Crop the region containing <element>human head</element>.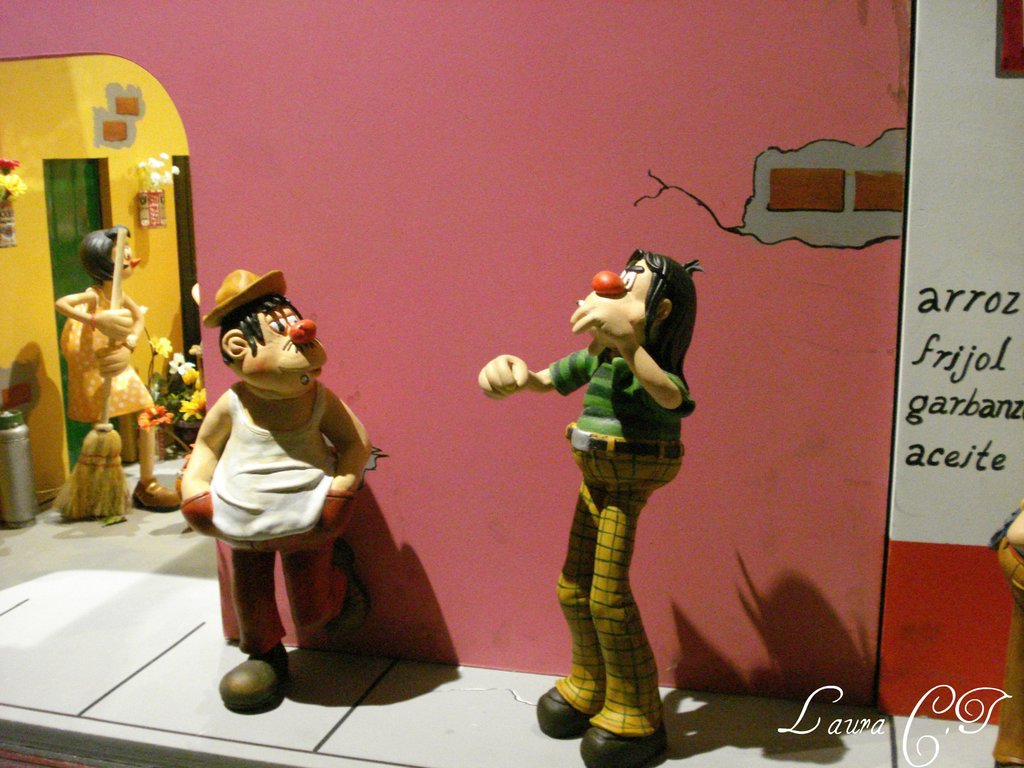
Crop region: [x1=234, y1=273, x2=326, y2=383].
